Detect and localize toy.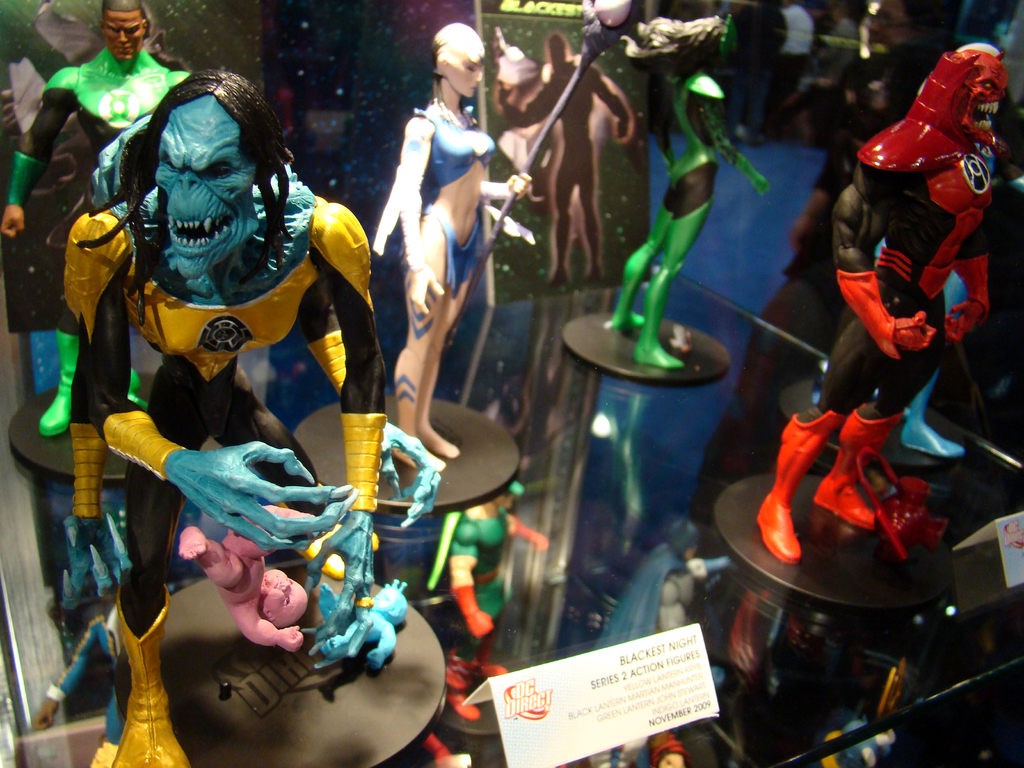
Localized at [x1=372, y1=0, x2=642, y2=468].
